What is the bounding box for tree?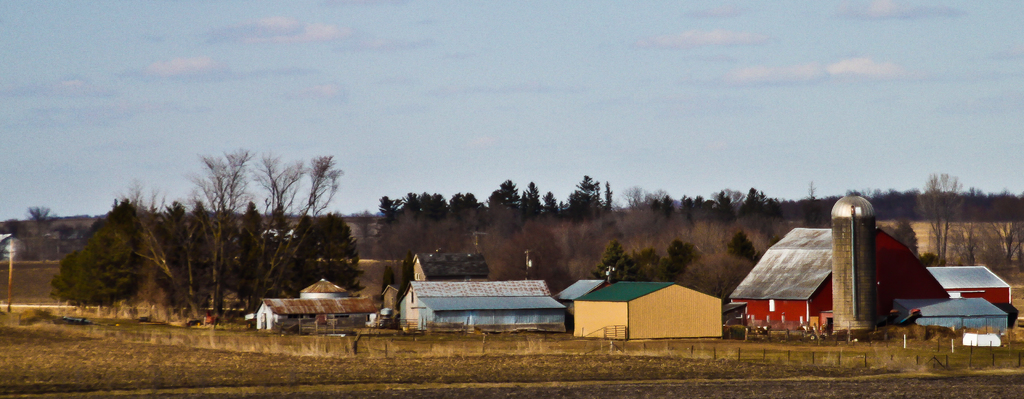
crop(624, 173, 648, 209).
